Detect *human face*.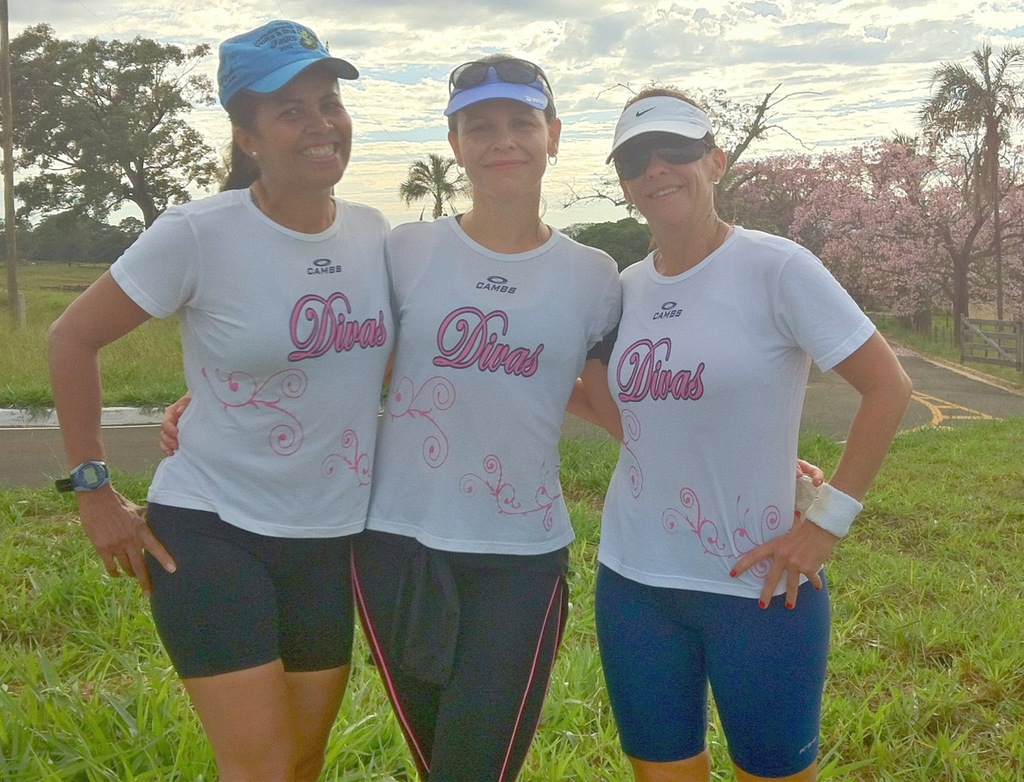
Detected at region(612, 131, 708, 219).
